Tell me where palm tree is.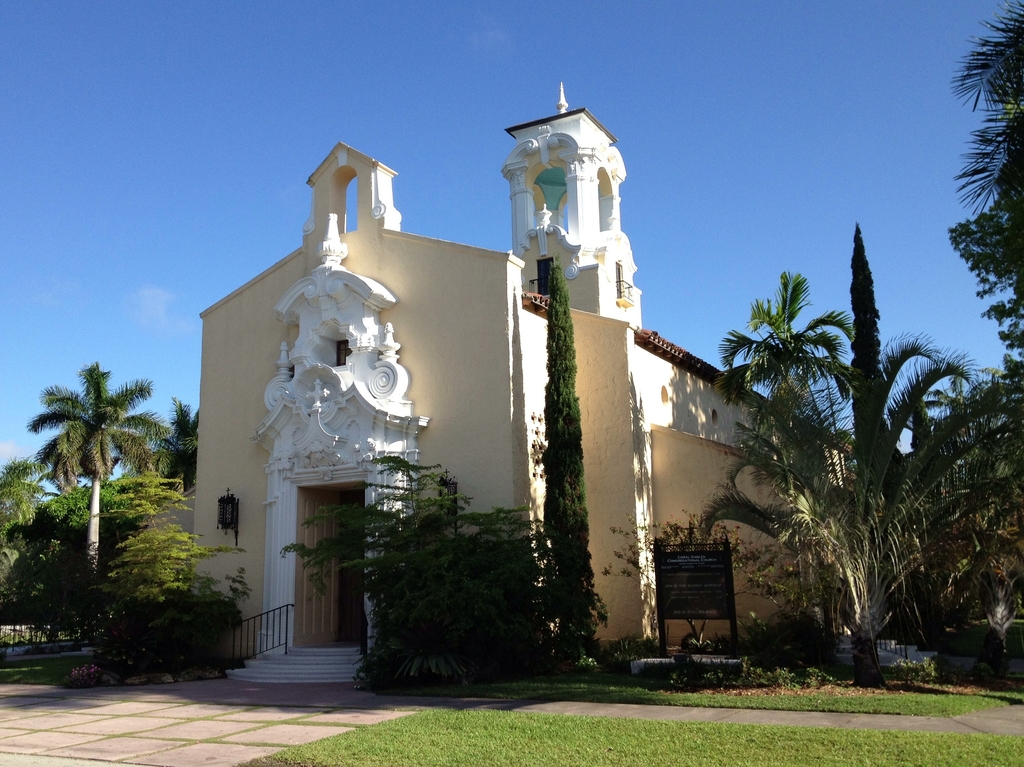
palm tree is at (x1=36, y1=377, x2=160, y2=562).
